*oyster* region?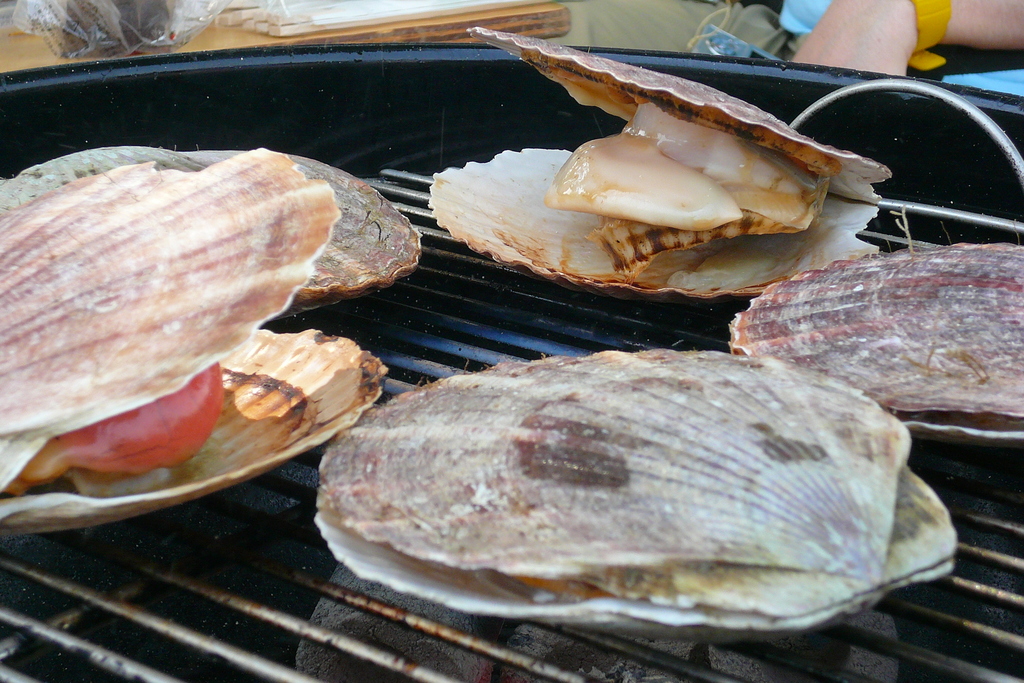
266:338:1002:629
